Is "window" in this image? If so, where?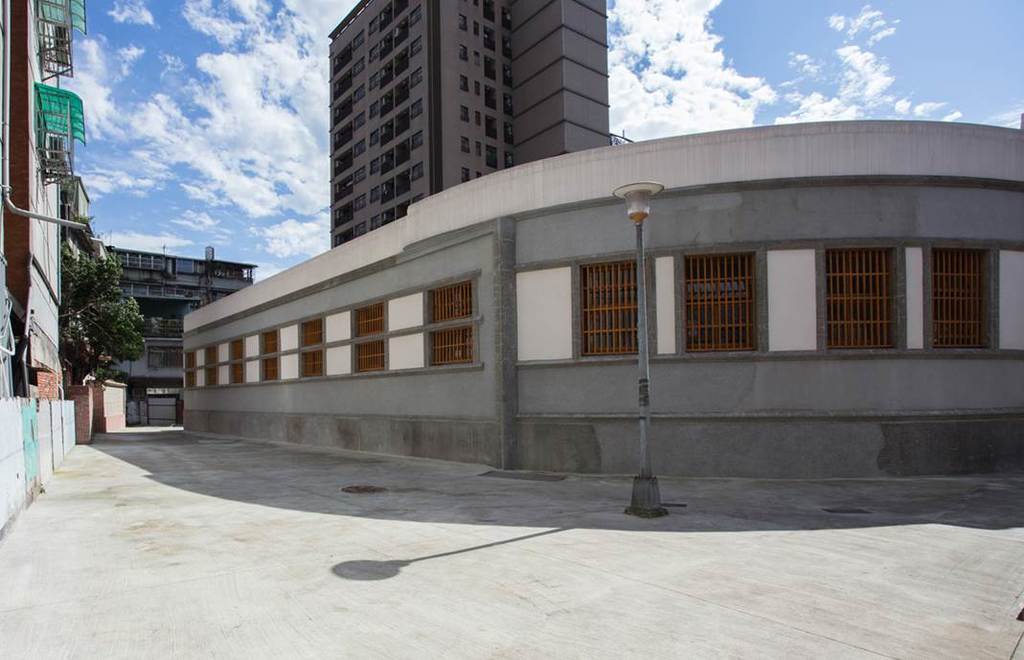
Yes, at <bbox>507, 155, 517, 169</bbox>.
